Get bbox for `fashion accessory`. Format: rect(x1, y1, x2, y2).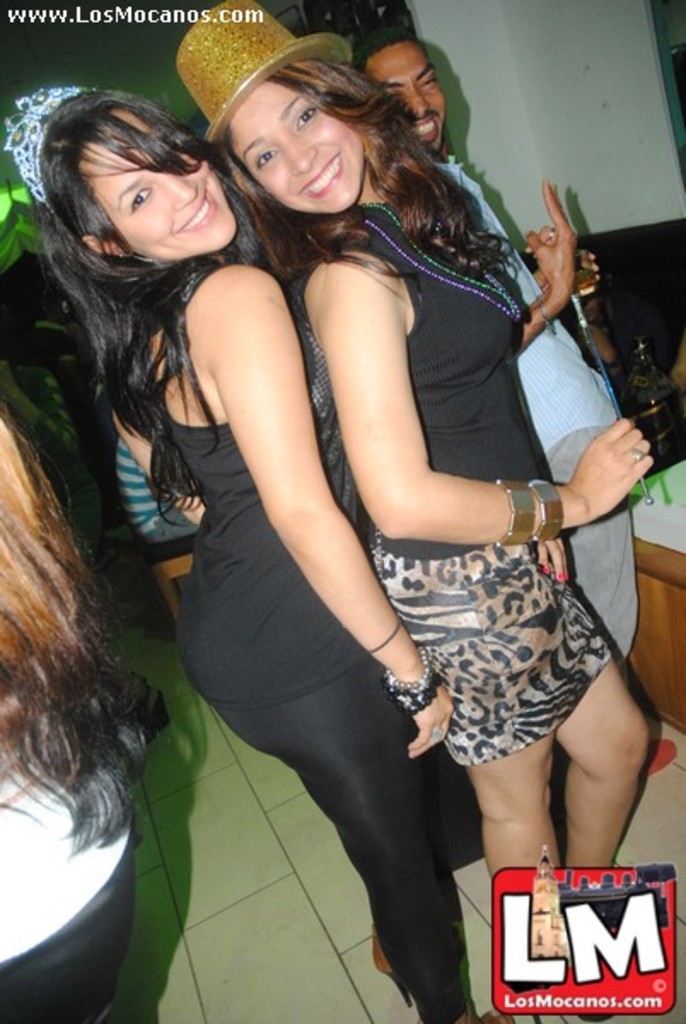
rect(526, 474, 565, 544).
